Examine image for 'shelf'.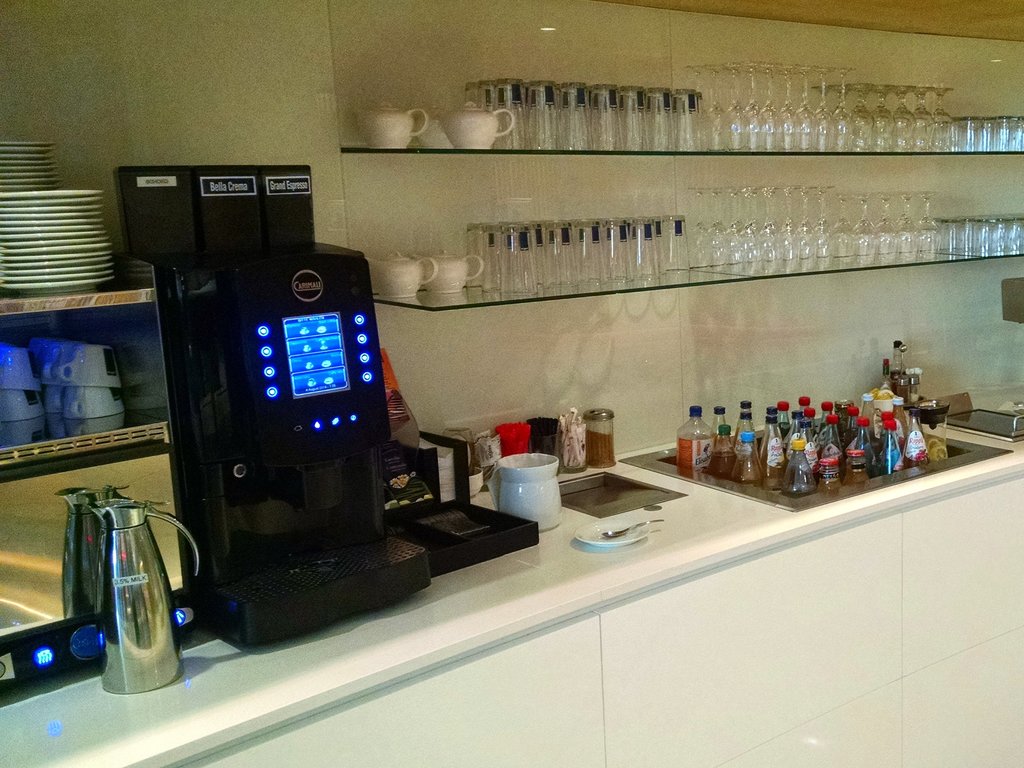
Examination result: bbox=(317, 7, 1023, 179).
